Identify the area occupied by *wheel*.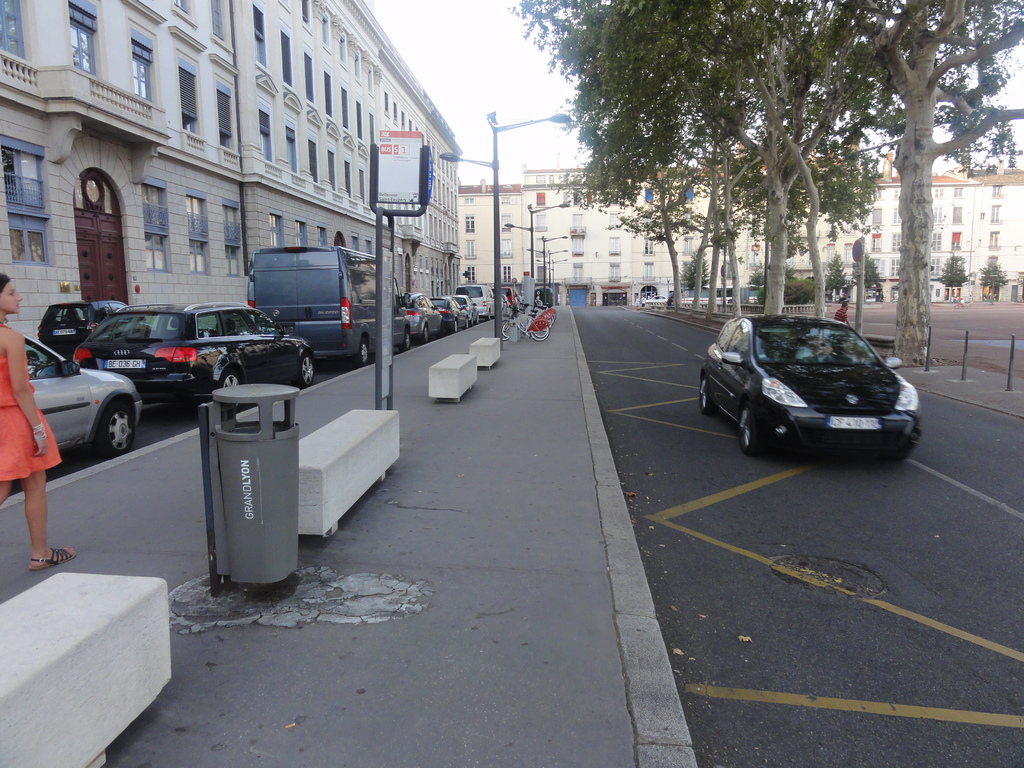
Area: bbox=(354, 338, 369, 365).
